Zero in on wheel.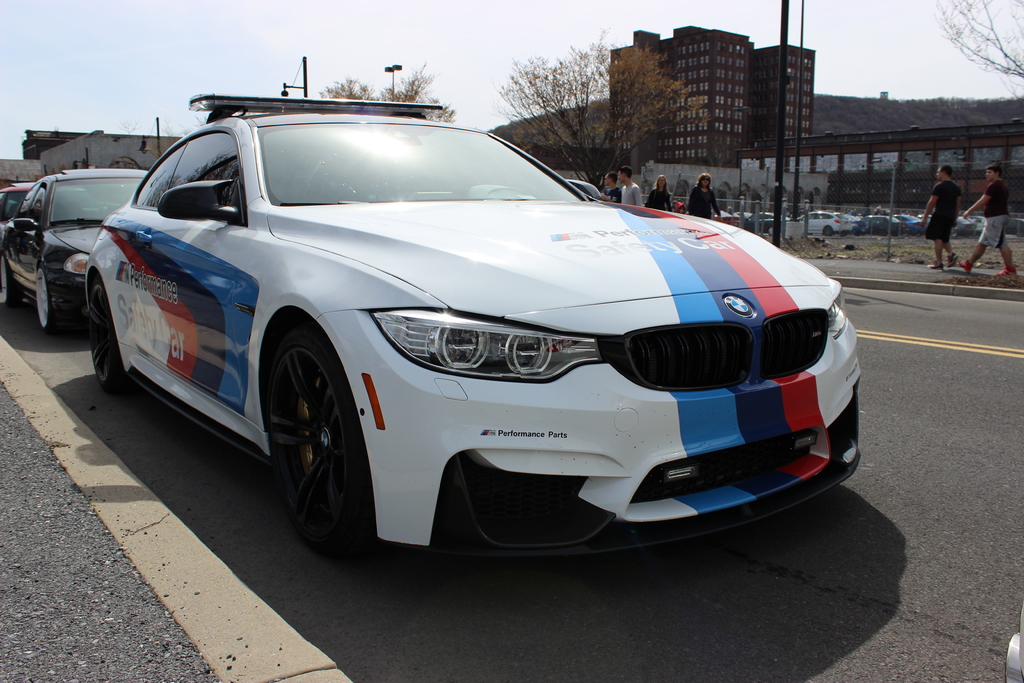
Zeroed in: 28,263,75,338.
